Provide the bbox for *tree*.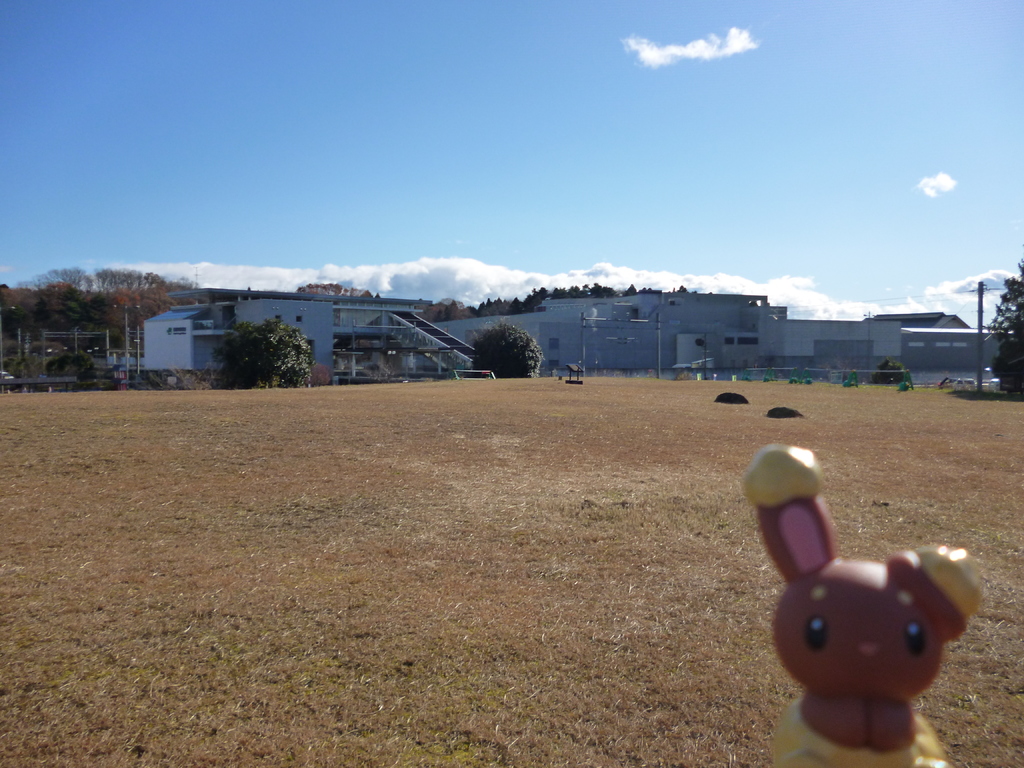
box(479, 322, 538, 378).
